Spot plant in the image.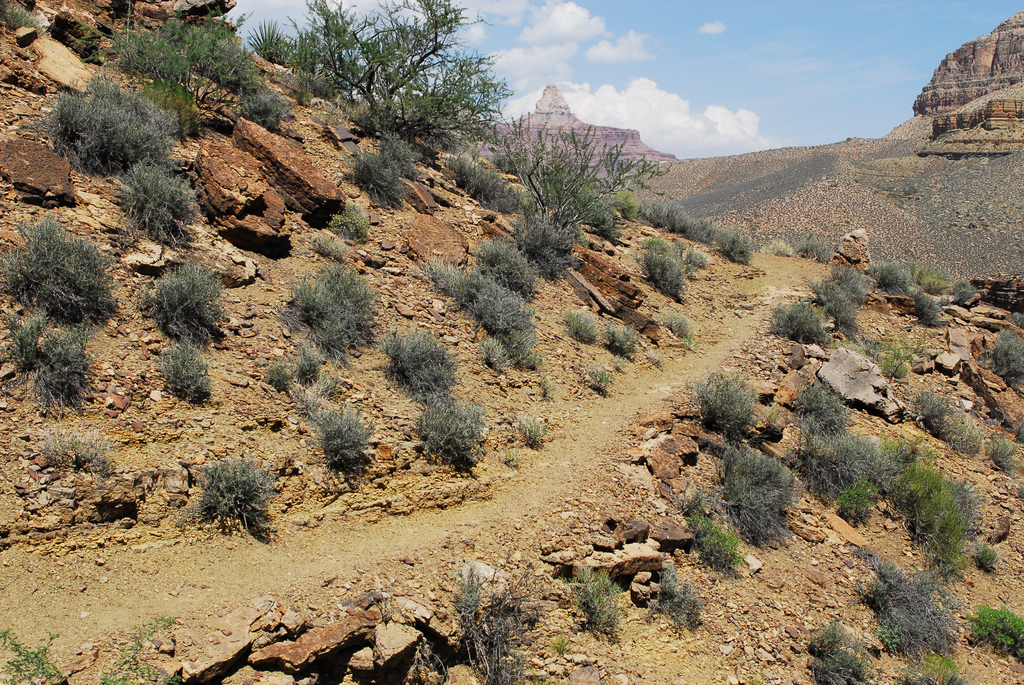
plant found at bbox=(980, 319, 1023, 390).
